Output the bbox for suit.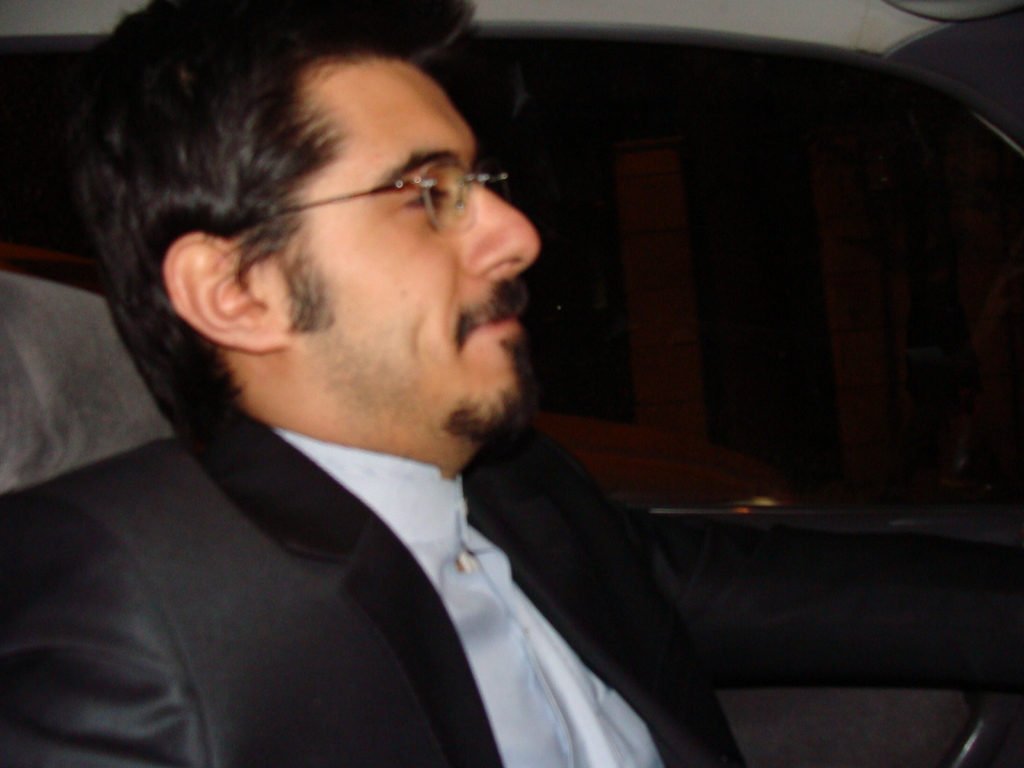
45:58:802:765.
